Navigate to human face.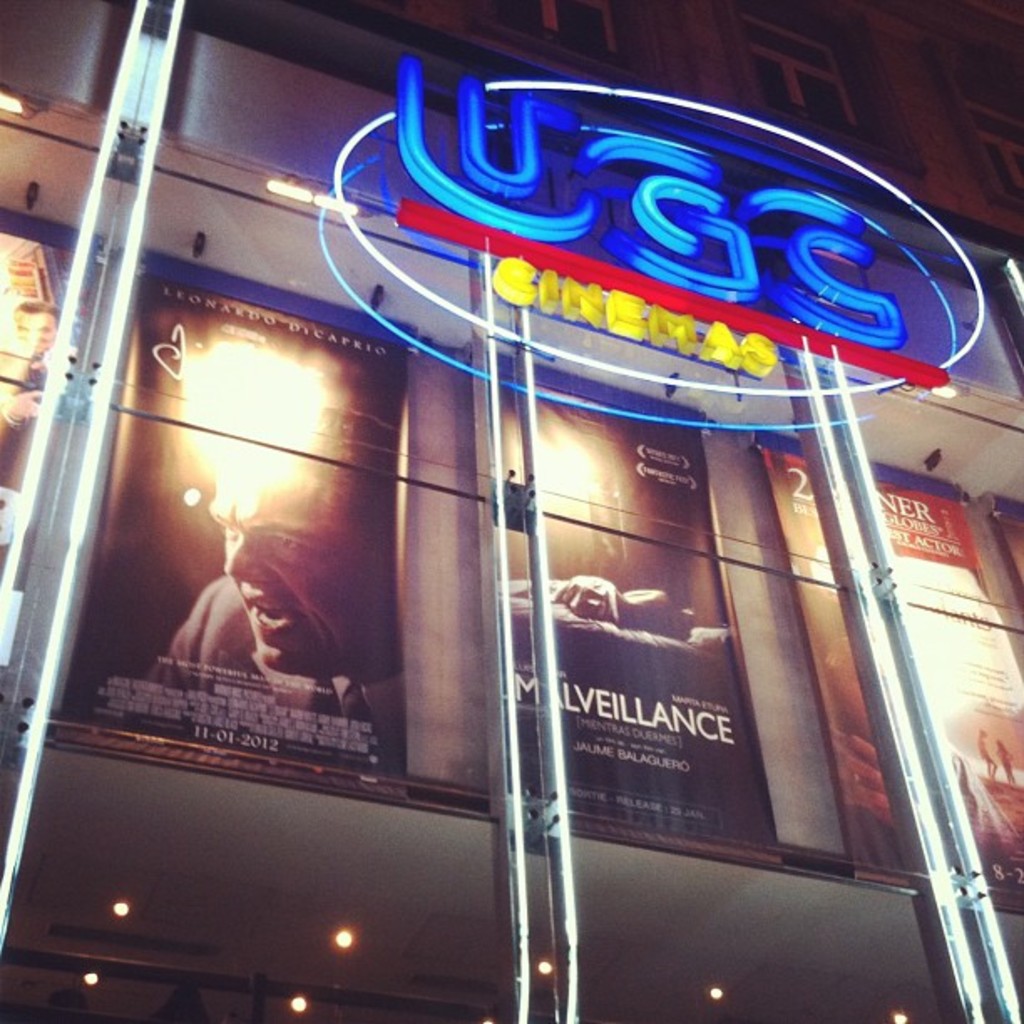
Navigation target: l=204, t=470, r=393, b=683.
